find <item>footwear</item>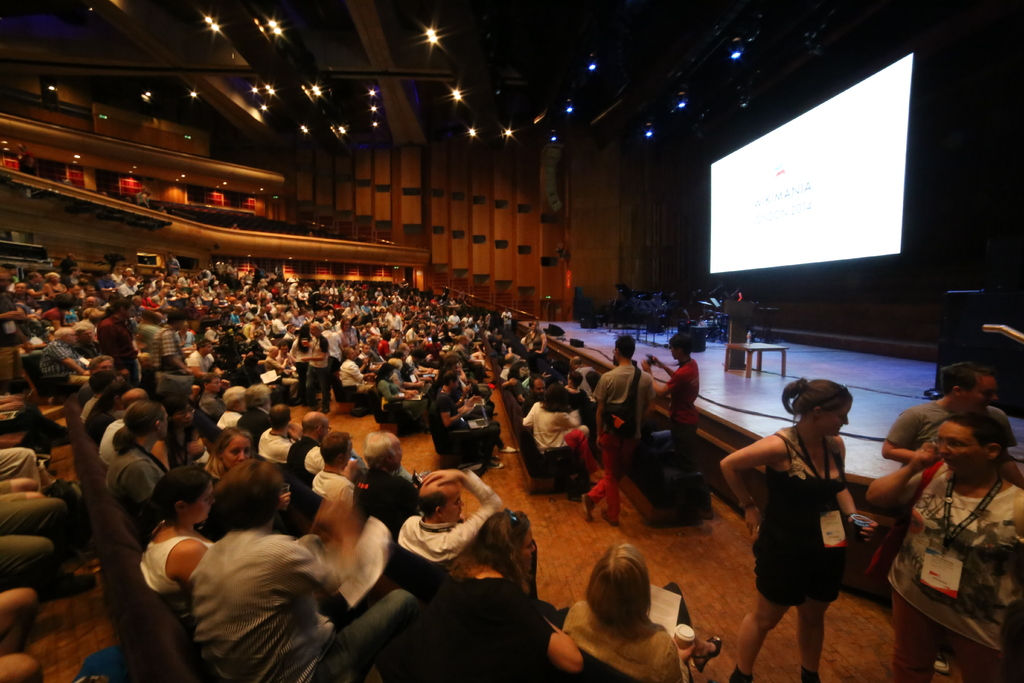
crop(601, 509, 620, 531)
